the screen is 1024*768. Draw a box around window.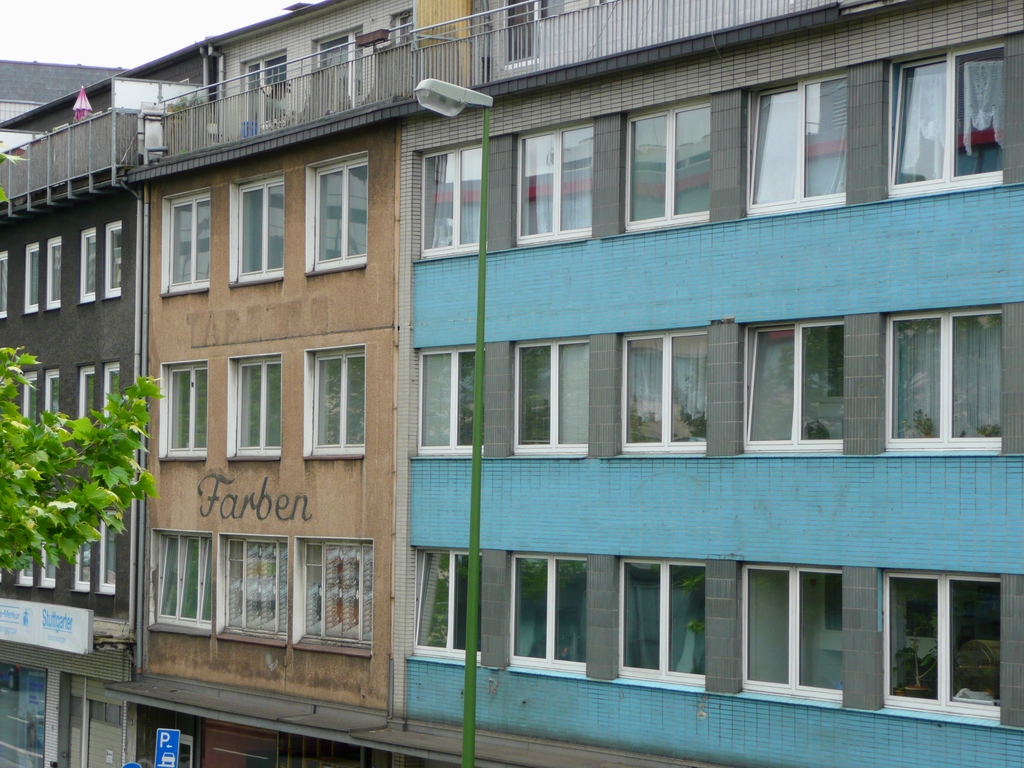
bbox=[881, 572, 1004, 724].
